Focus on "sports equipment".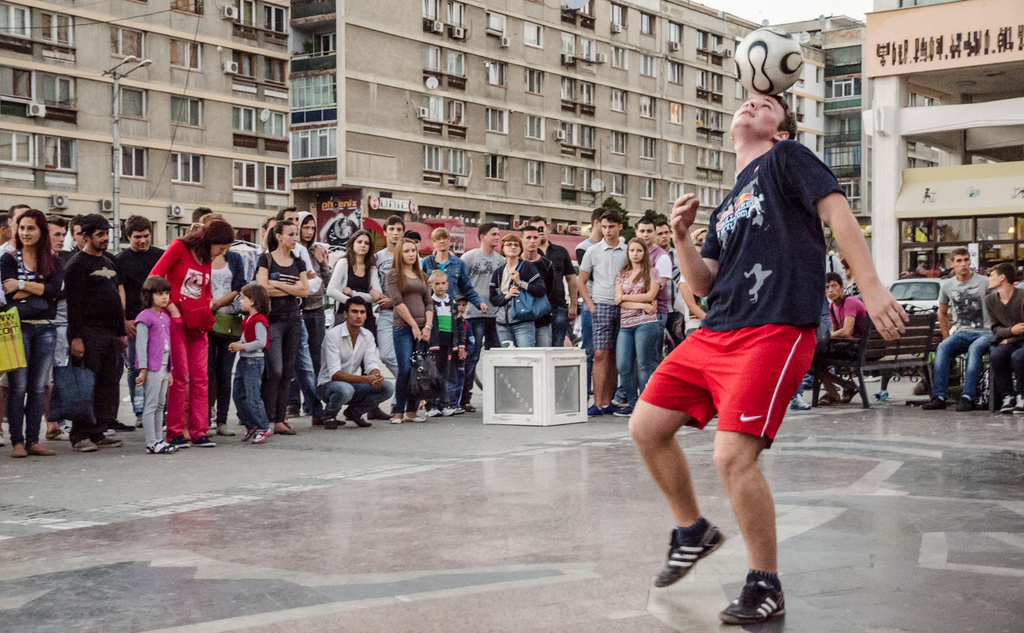
Focused at rect(718, 568, 788, 622).
